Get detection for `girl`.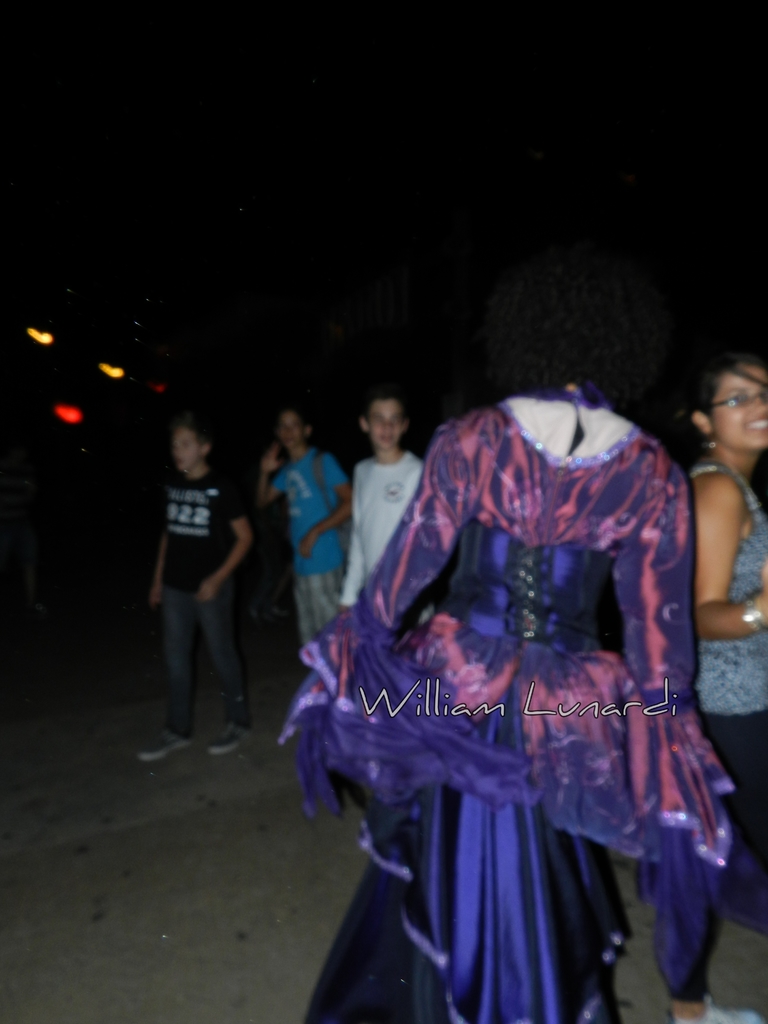
Detection: select_region(675, 360, 767, 887).
